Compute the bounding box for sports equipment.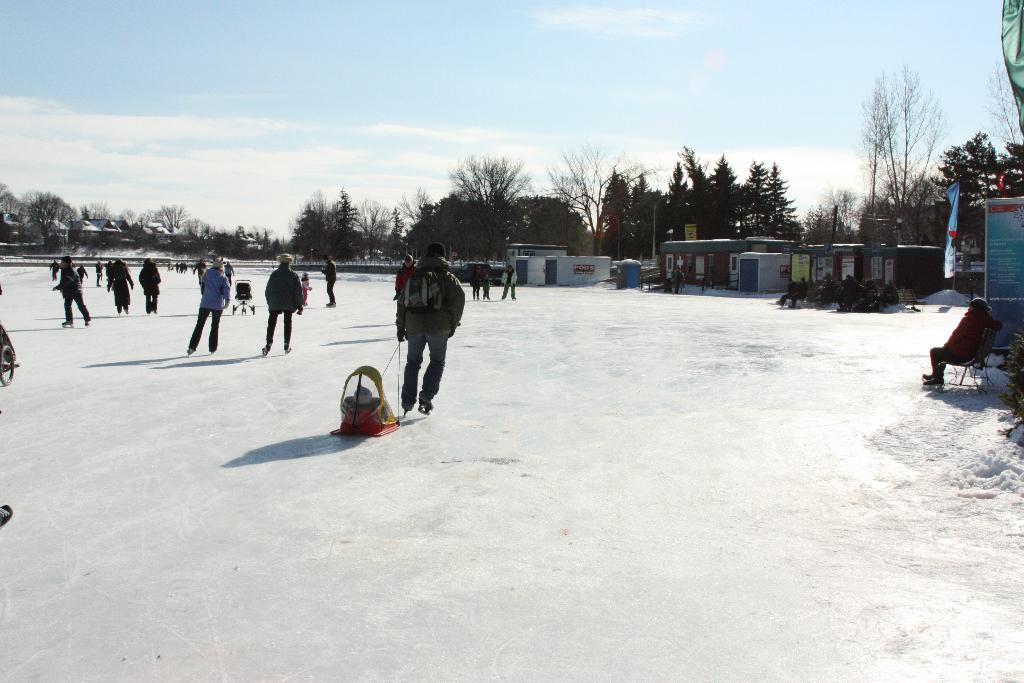
crop(400, 402, 413, 420).
